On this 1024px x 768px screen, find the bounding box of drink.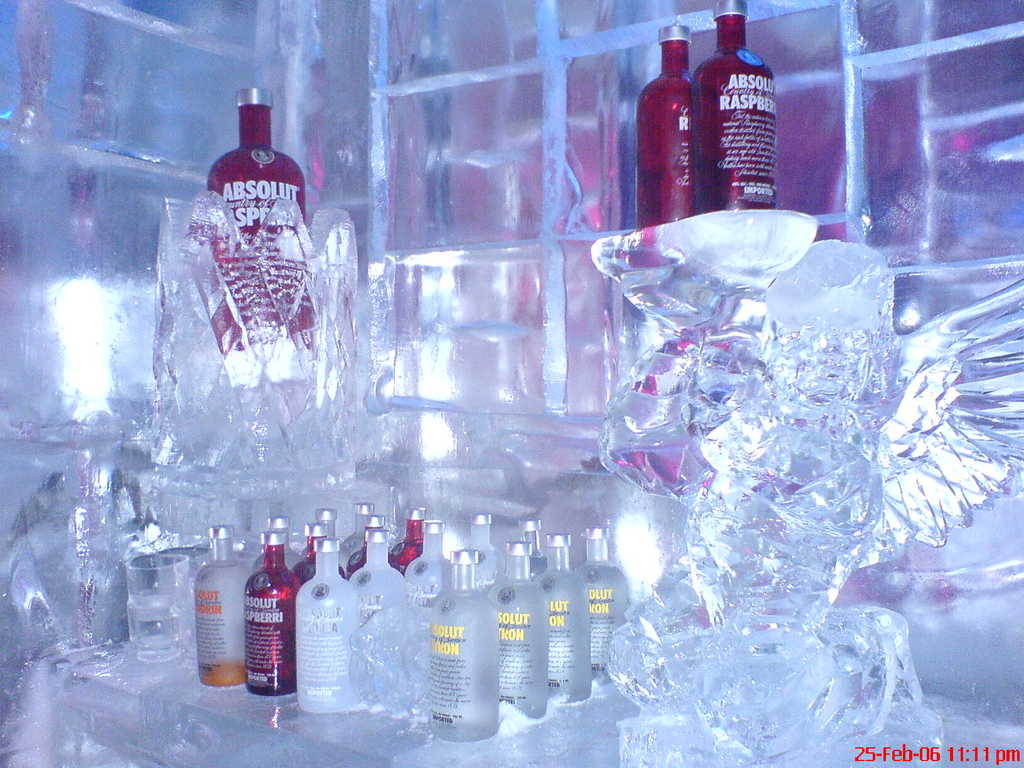
Bounding box: 428:551:497:744.
